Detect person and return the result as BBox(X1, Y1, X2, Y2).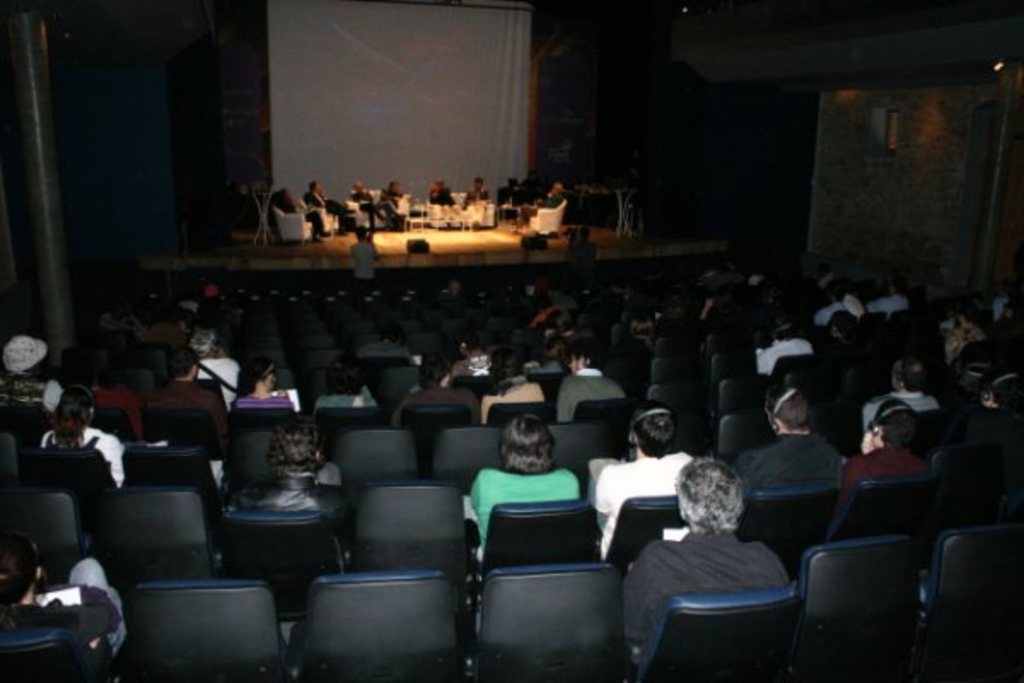
BBox(302, 181, 358, 237).
